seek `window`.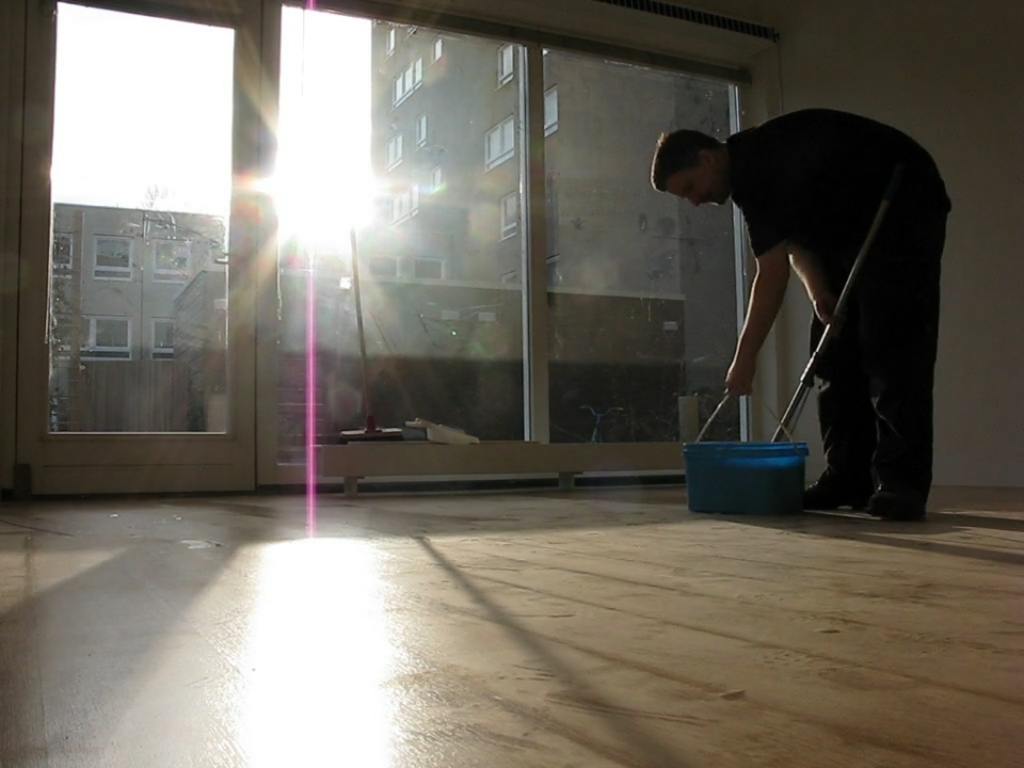
(87,238,133,282).
